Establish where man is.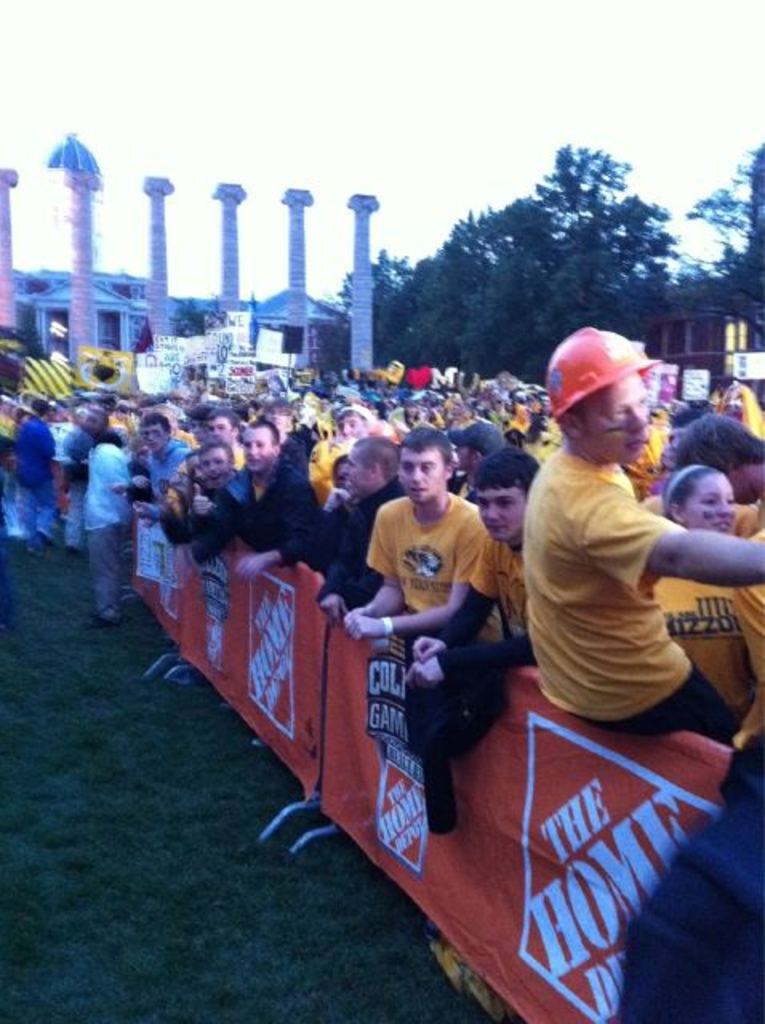
Established at region(448, 422, 504, 506).
